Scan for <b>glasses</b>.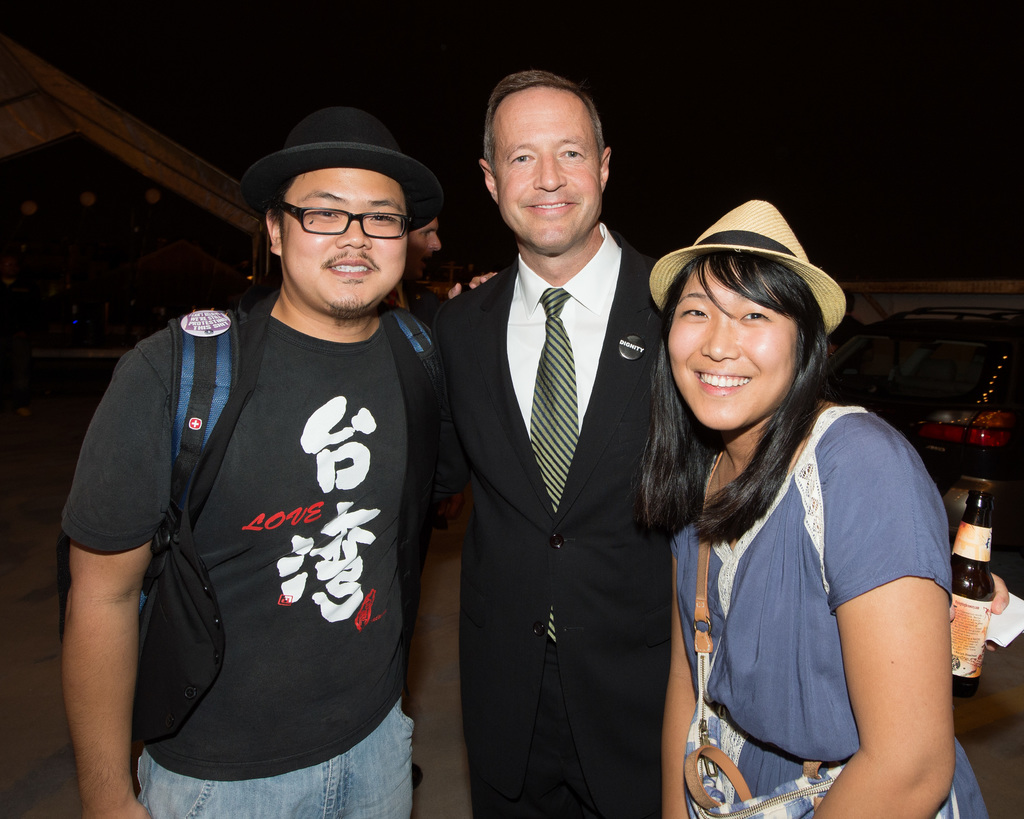
Scan result: box(255, 188, 422, 245).
